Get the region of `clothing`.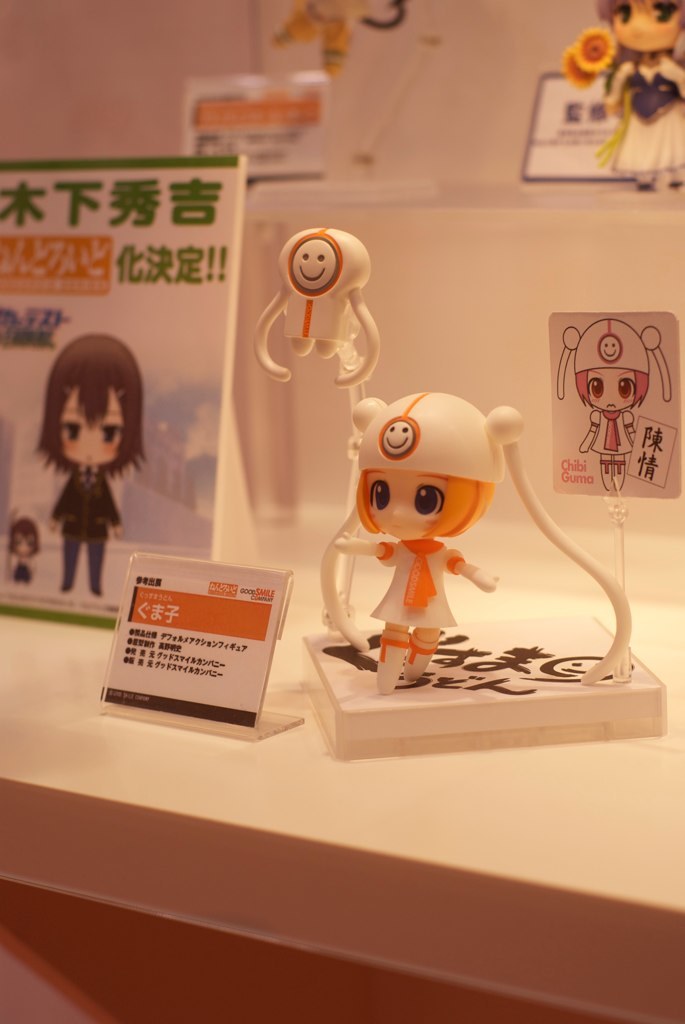
bbox=[608, 52, 684, 183].
